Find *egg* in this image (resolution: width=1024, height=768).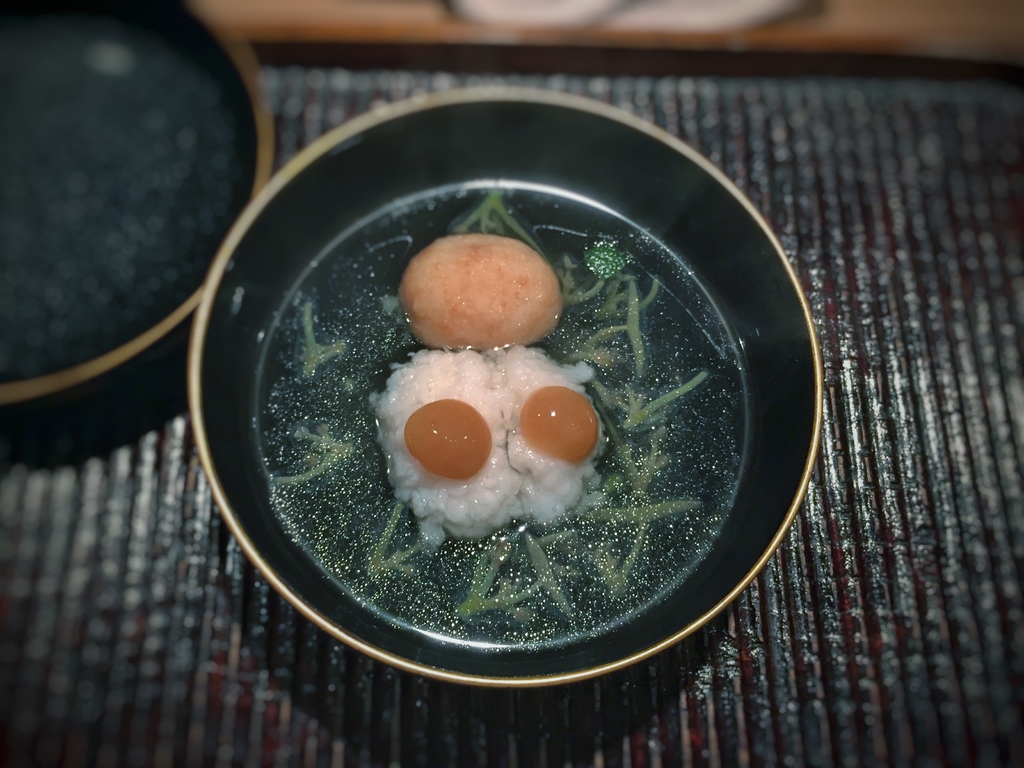
bbox=[369, 344, 612, 547].
